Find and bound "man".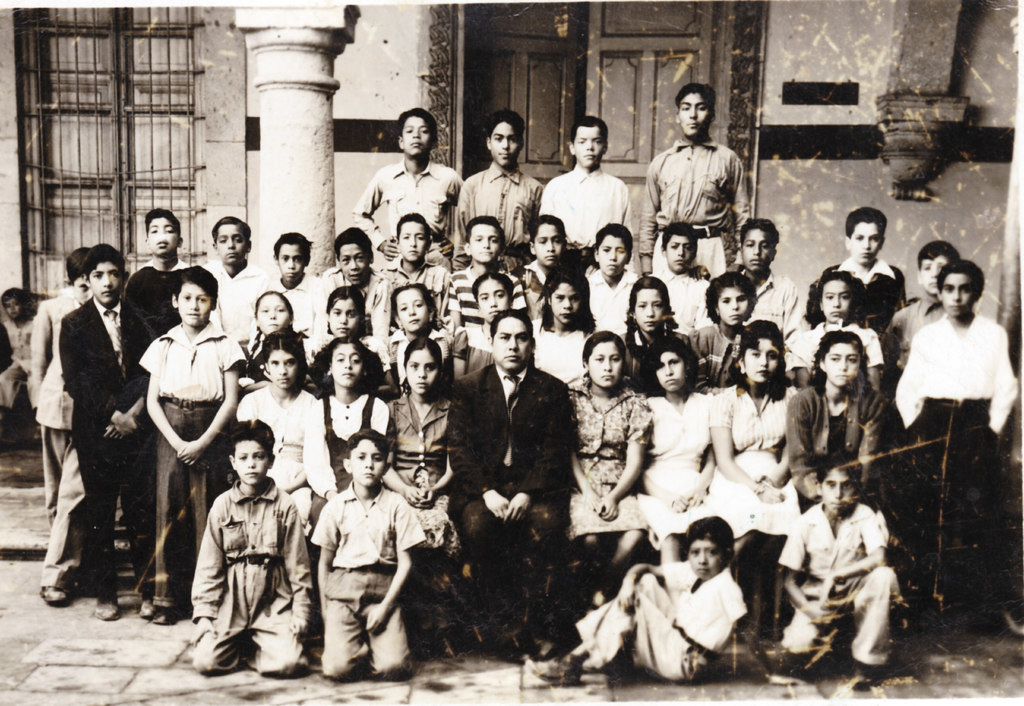
Bound: left=446, top=311, right=574, bottom=654.
